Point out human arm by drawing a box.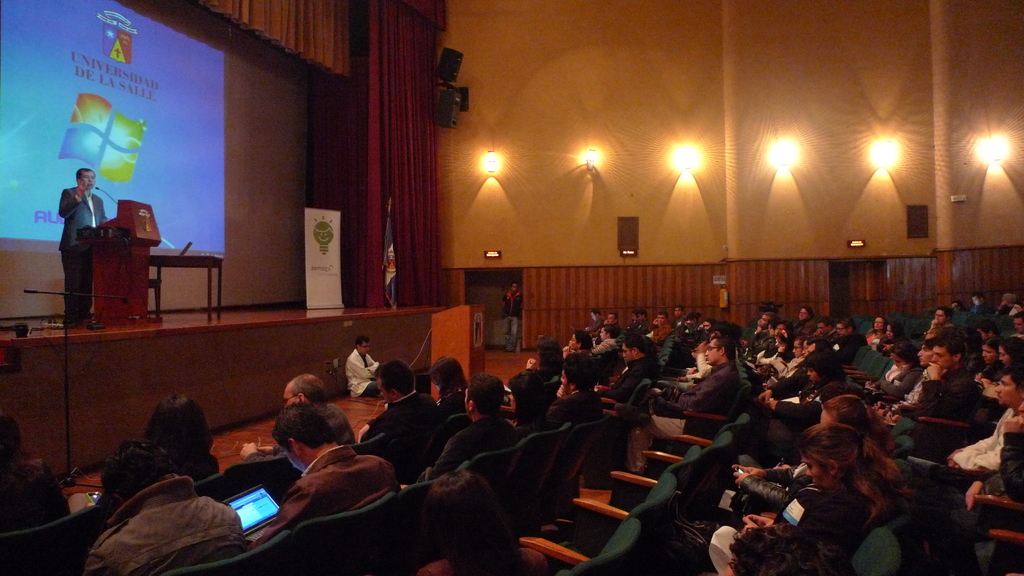
[560,345,573,361].
